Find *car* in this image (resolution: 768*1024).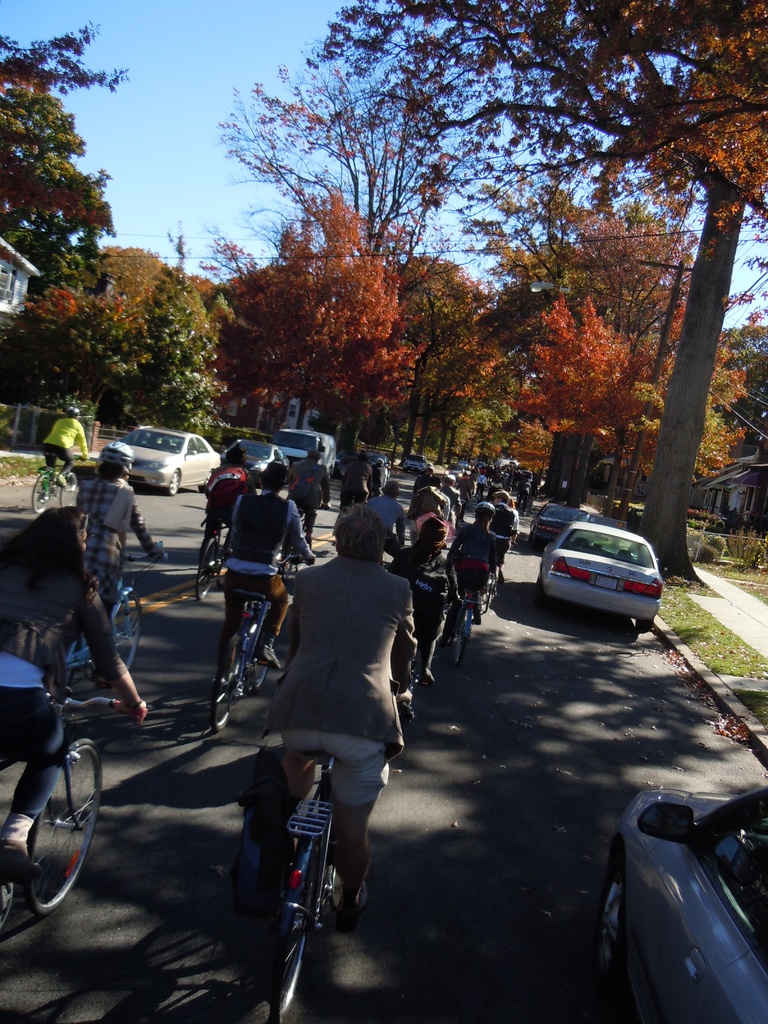
(left=529, top=516, right=670, bottom=629).
